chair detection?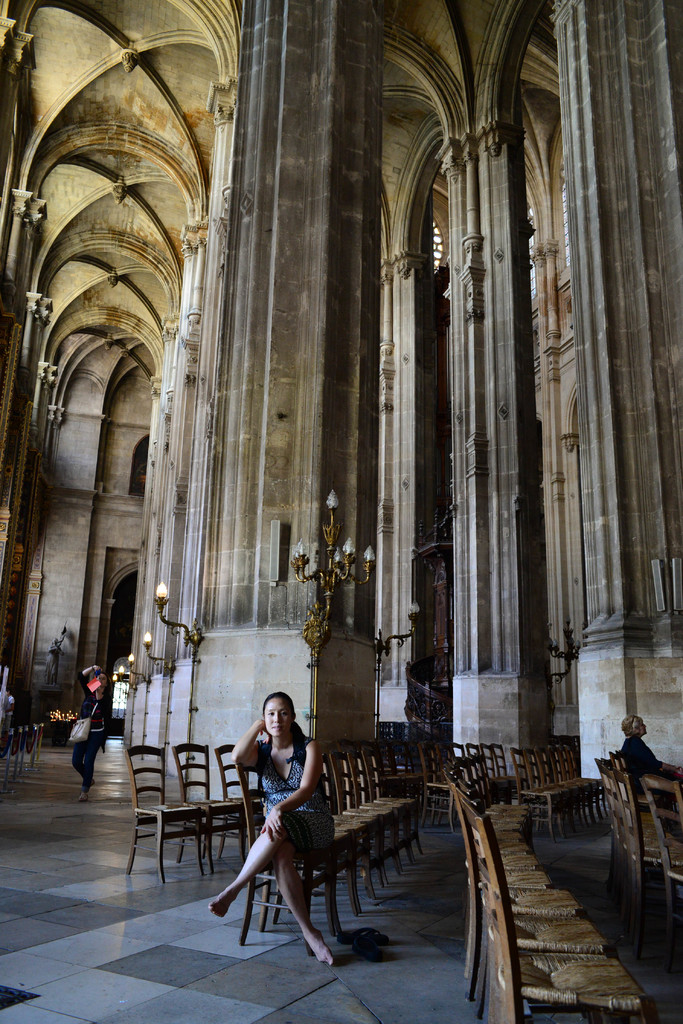
[x1=327, y1=741, x2=389, y2=881]
